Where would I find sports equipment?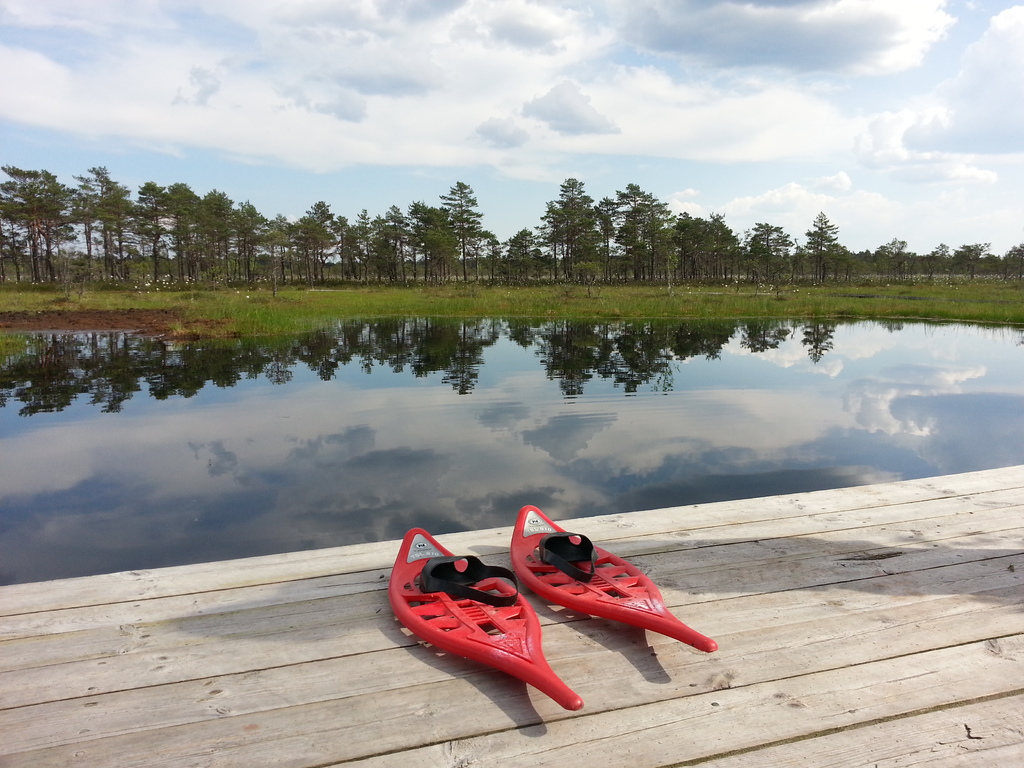
At select_region(514, 502, 717, 657).
